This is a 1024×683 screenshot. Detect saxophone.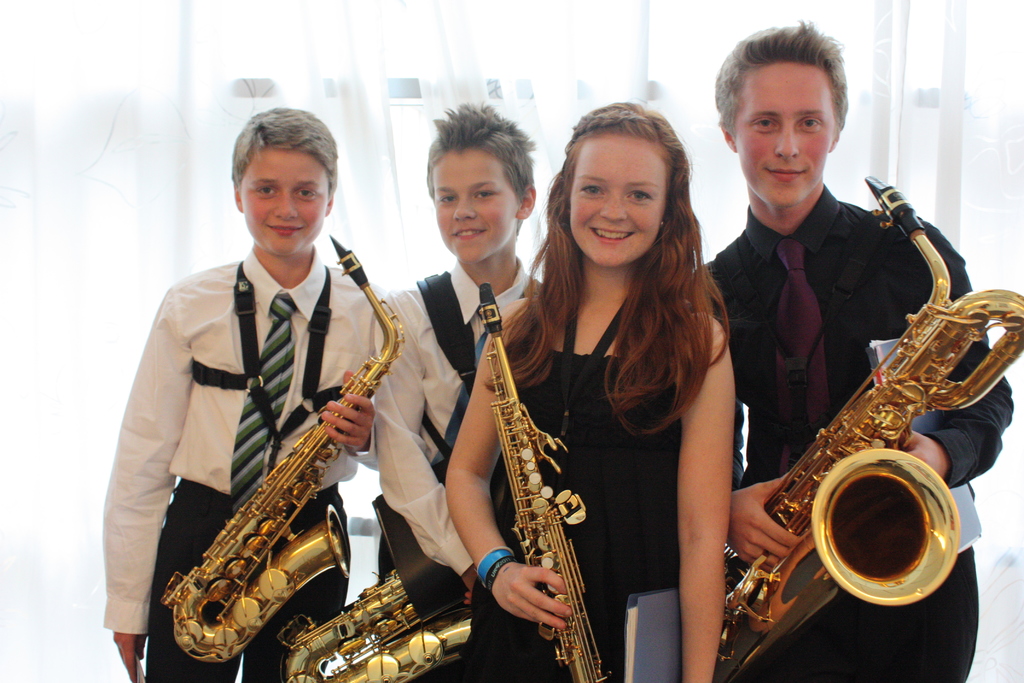
712:176:1023:682.
